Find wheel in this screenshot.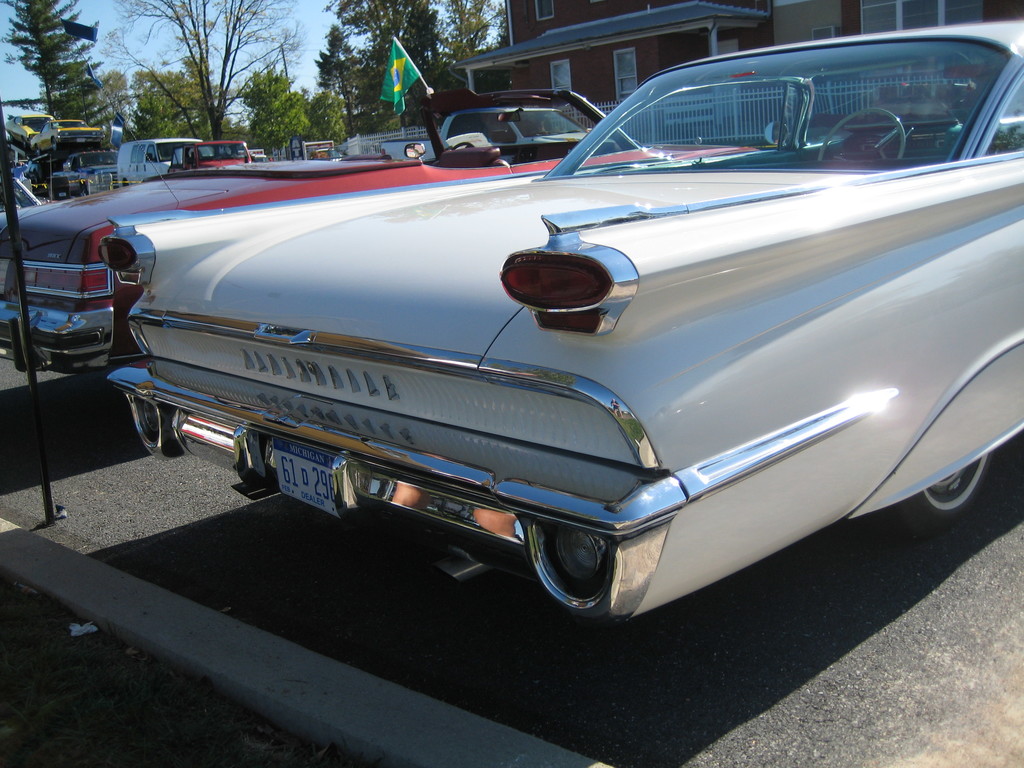
The bounding box for wheel is {"left": 34, "top": 147, "right": 40, "bottom": 159}.
